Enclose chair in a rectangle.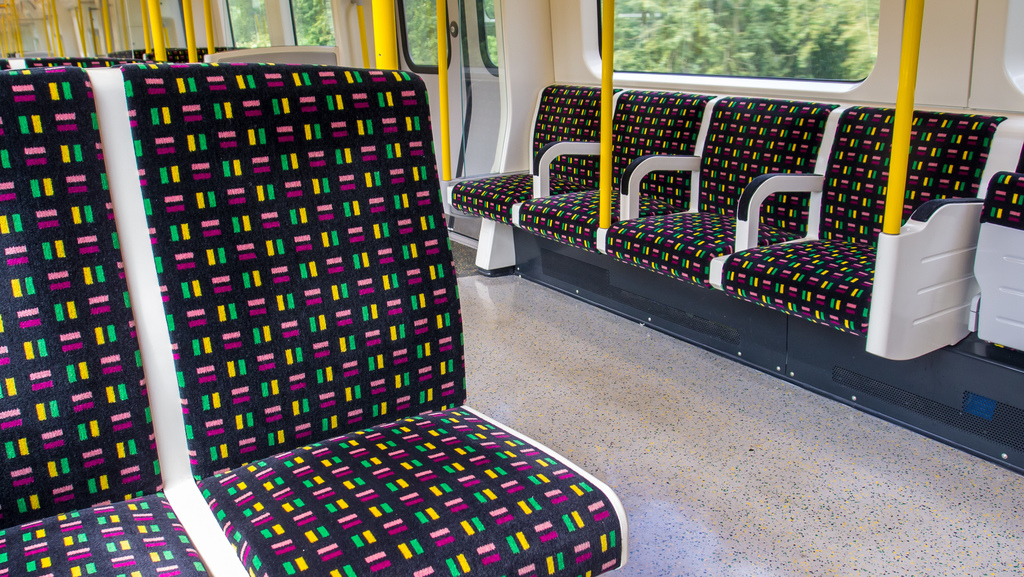
l=509, t=81, r=721, b=255.
